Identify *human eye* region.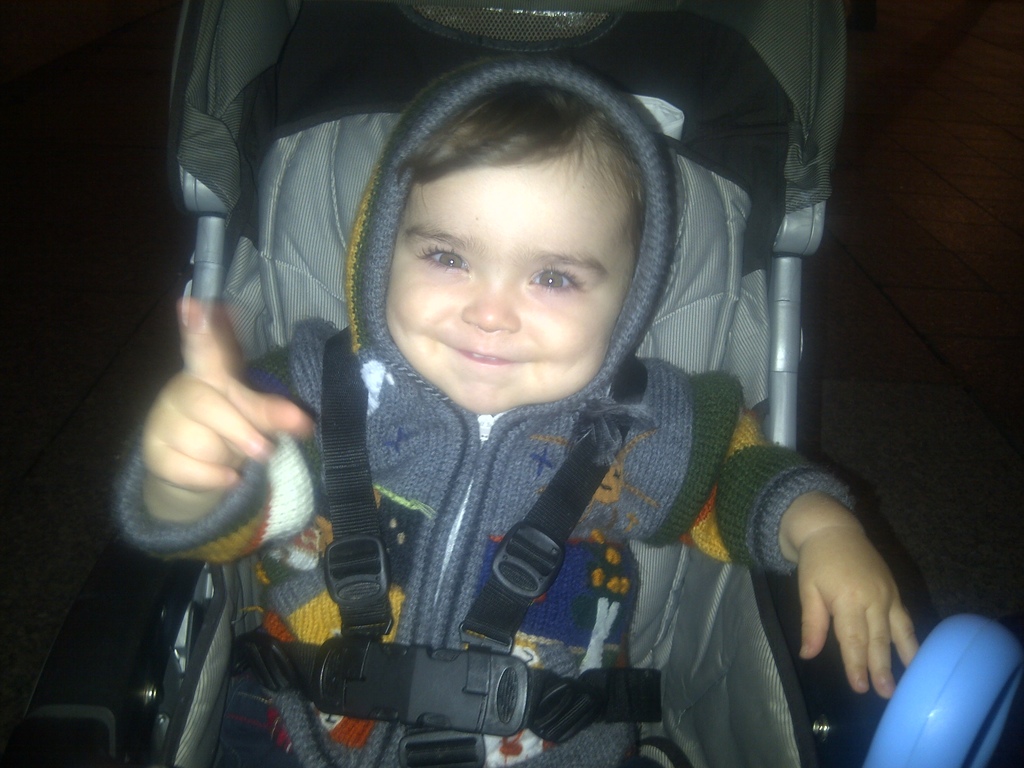
Region: (525, 260, 591, 291).
